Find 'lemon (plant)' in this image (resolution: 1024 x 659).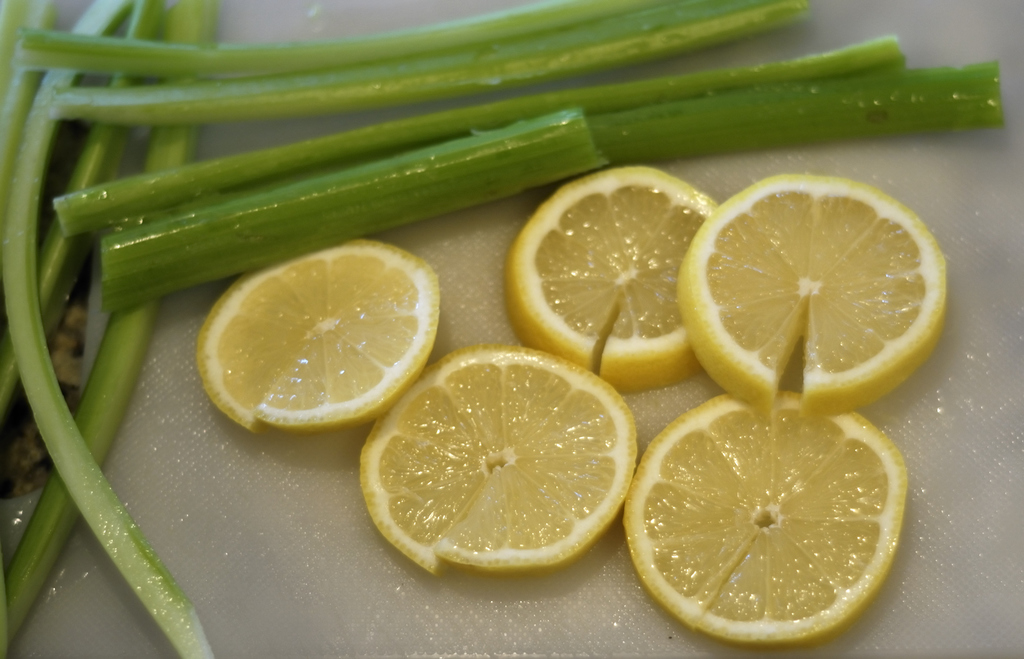
Rect(621, 389, 905, 655).
